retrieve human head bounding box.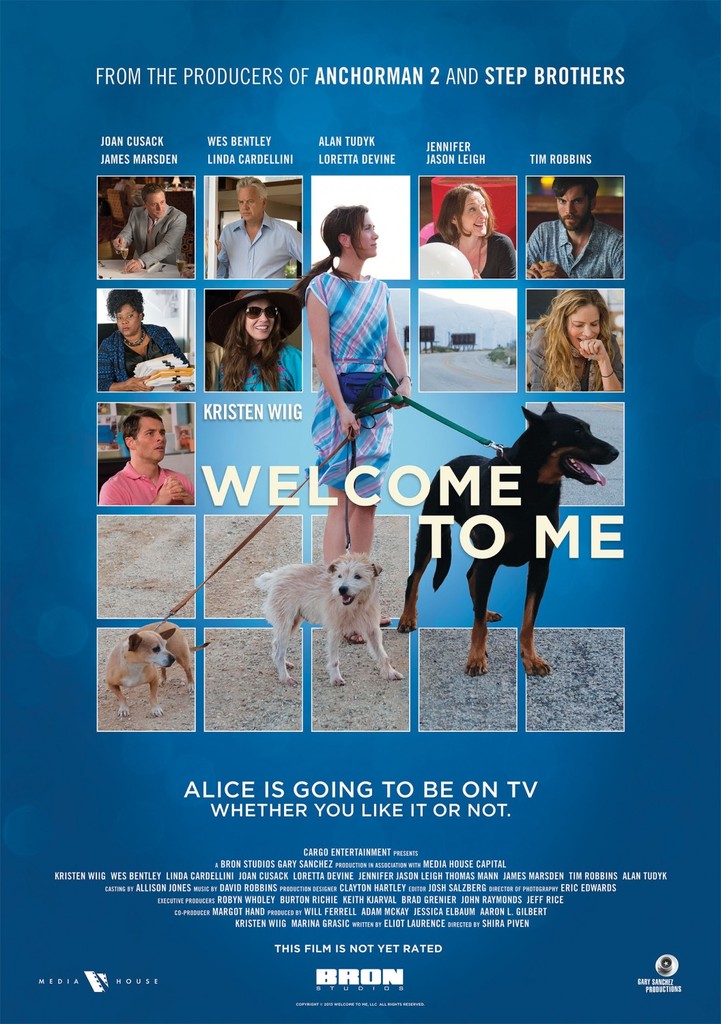
Bounding box: (left=548, top=179, right=601, bottom=233).
